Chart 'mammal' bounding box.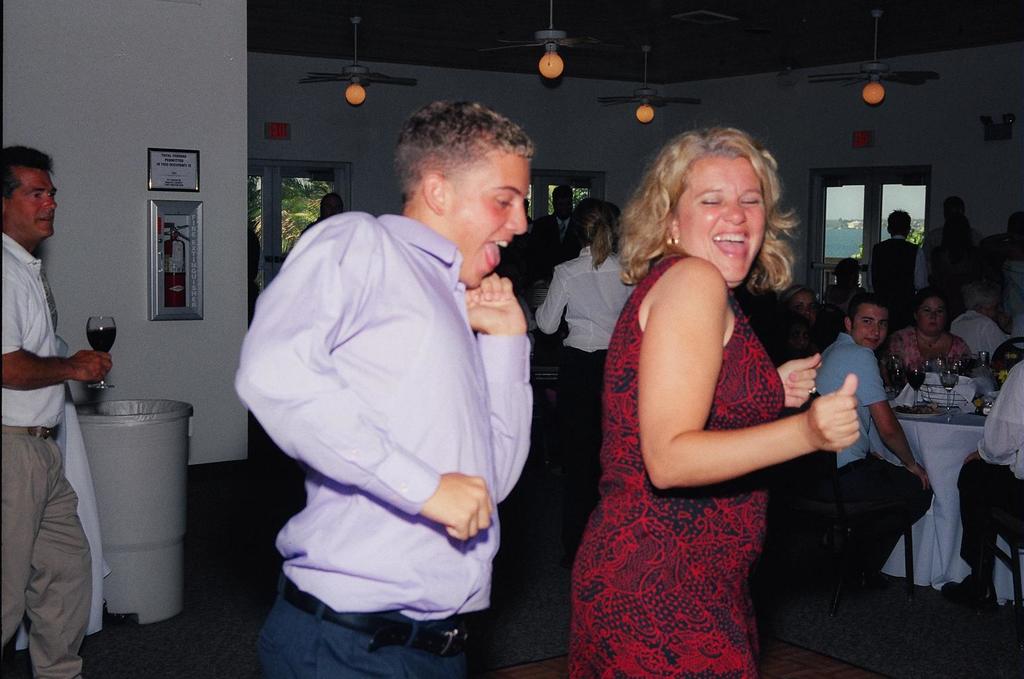
Charted: <region>1, 145, 115, 678</region>.
